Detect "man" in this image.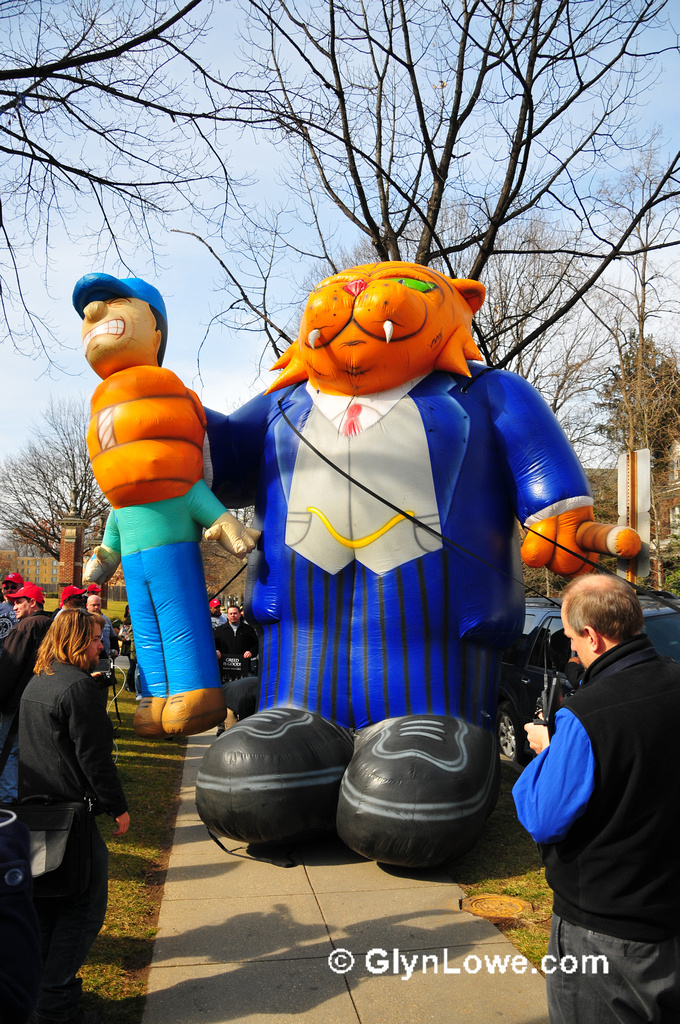
Detection: bbox=[511, 566, 679, 1023].
